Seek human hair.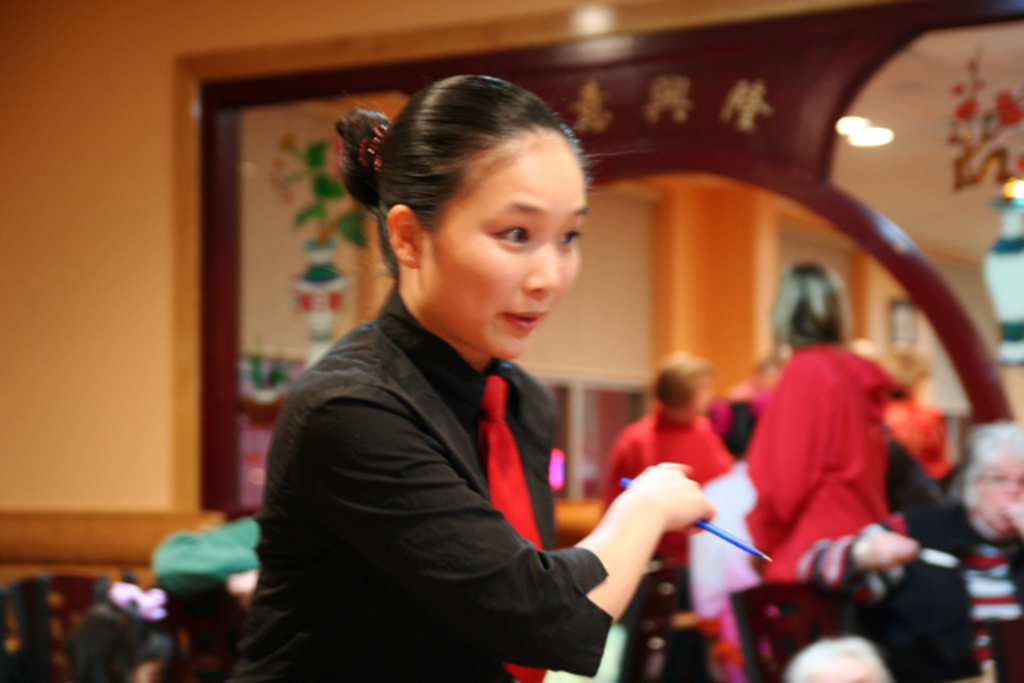
detection(650, 347, 717, 413).
